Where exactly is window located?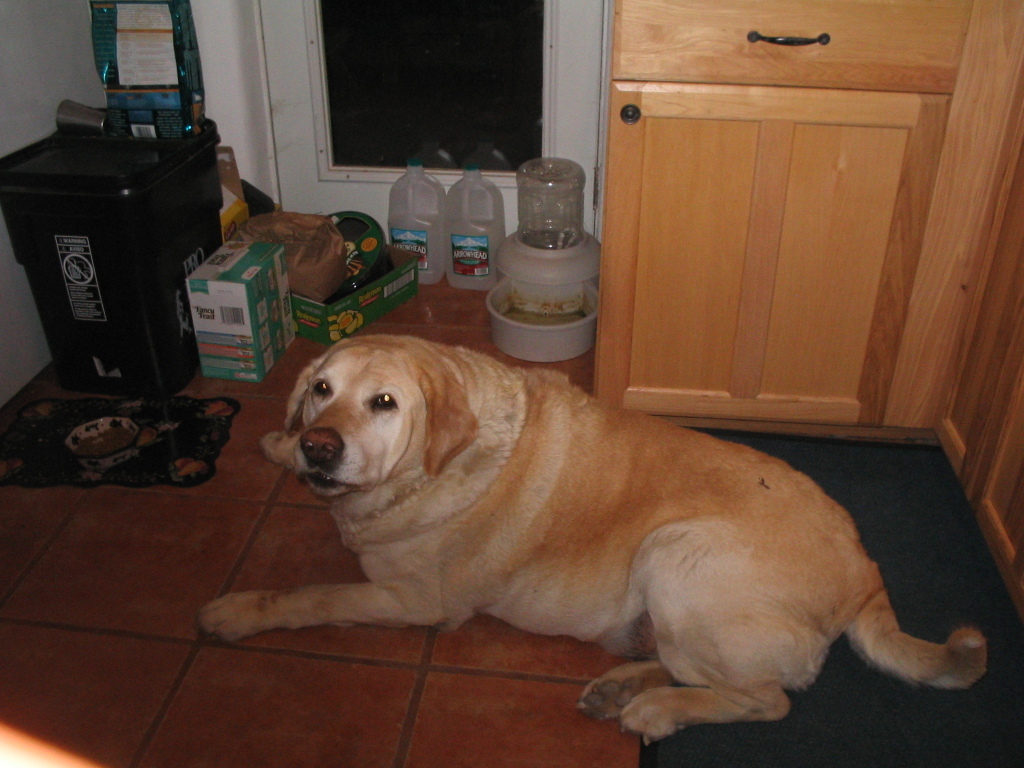
Its bounding box is left=311, top=0, right=544, bottom=173.
